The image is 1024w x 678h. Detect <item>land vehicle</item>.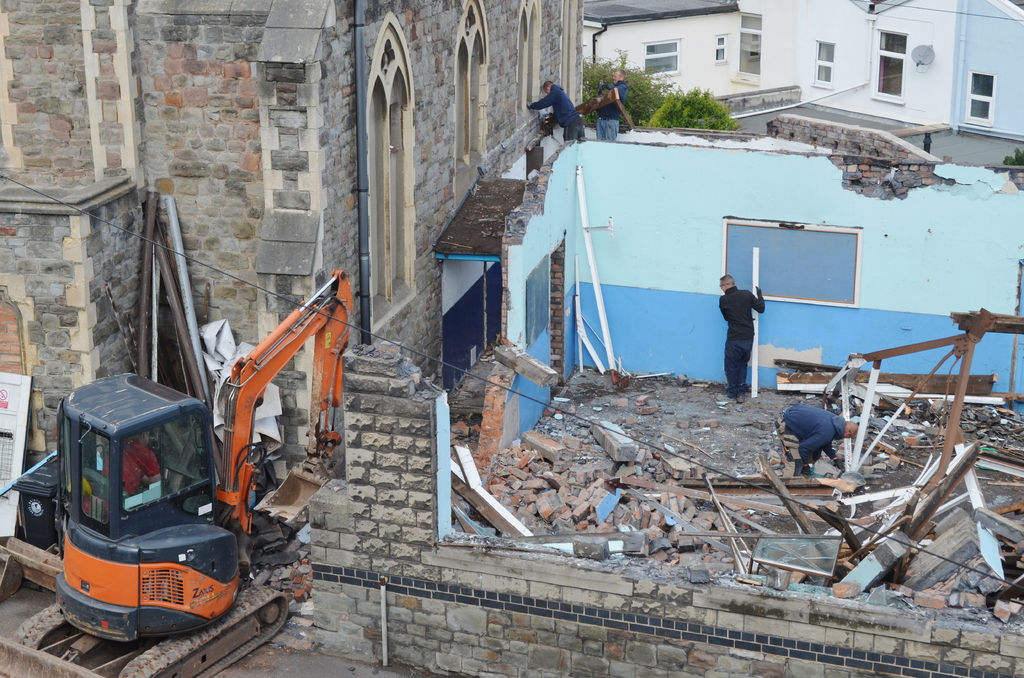
Detection: {"x1": 44, "y1": 259, "x2": 355, "y2": 645}.
